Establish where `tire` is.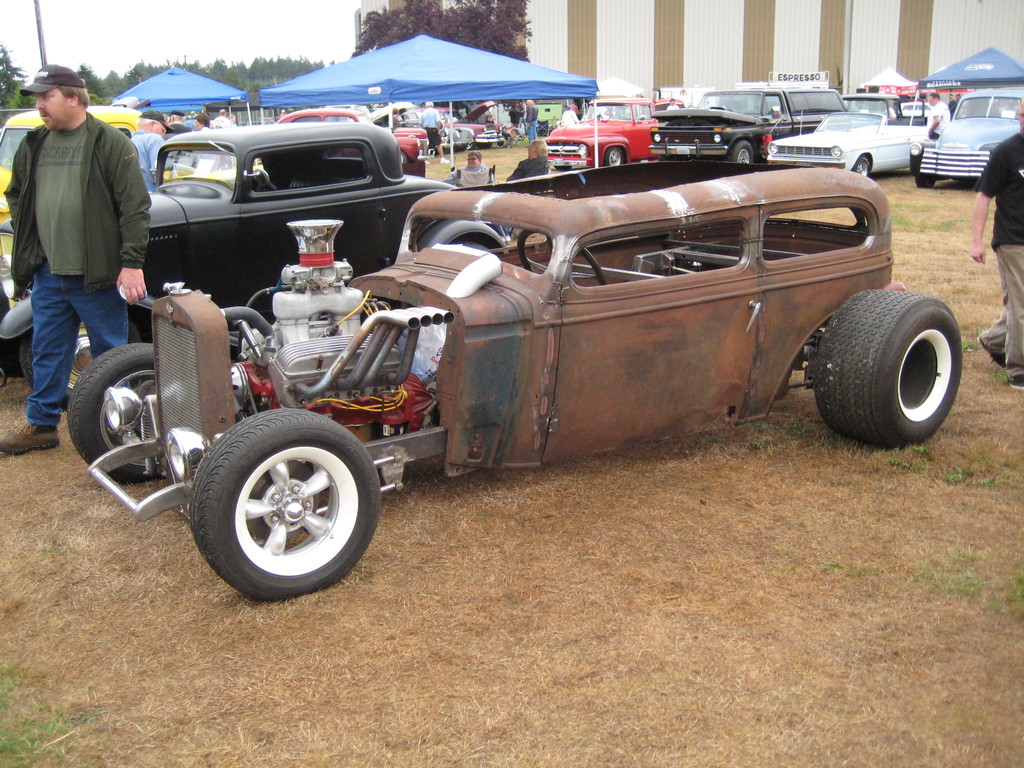
Established at box=[814, 289, 962, 444].
